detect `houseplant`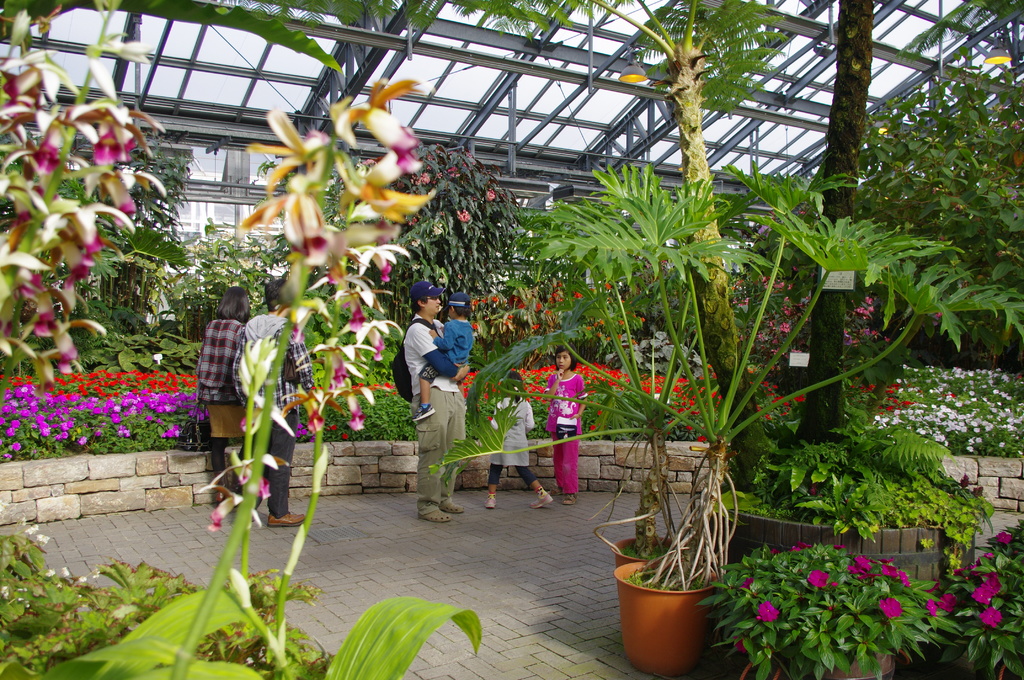
rect(415, 164, 1023, 679)
